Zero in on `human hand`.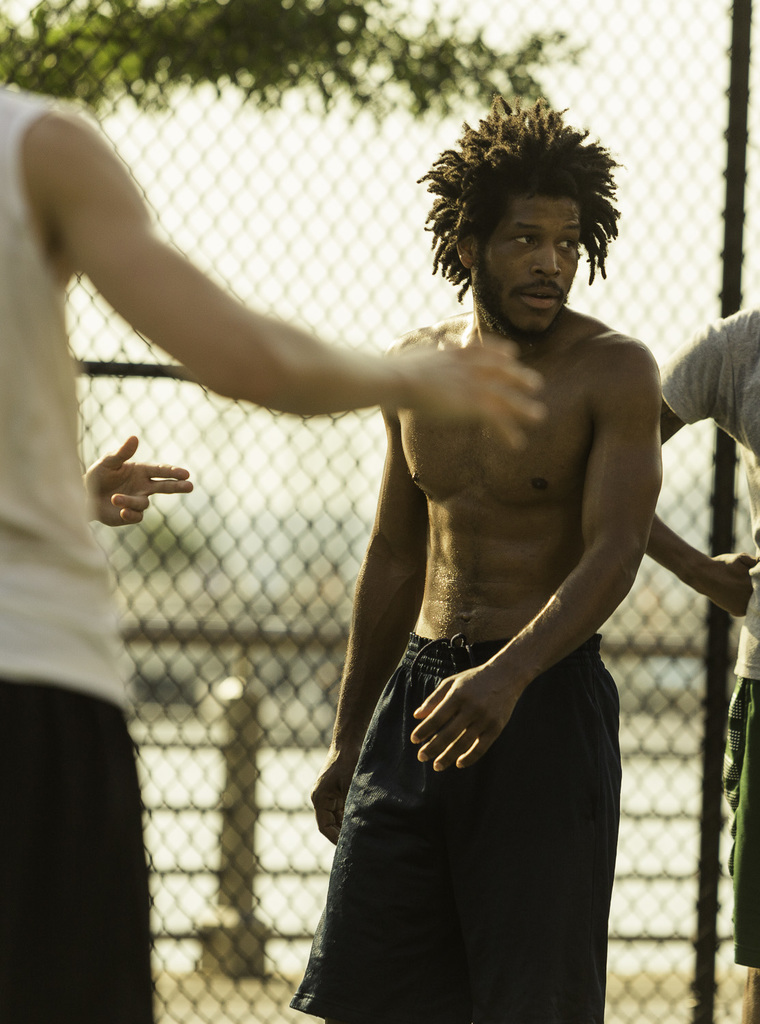
Zeroed in: bbox=[385, 333, 550, 454].
